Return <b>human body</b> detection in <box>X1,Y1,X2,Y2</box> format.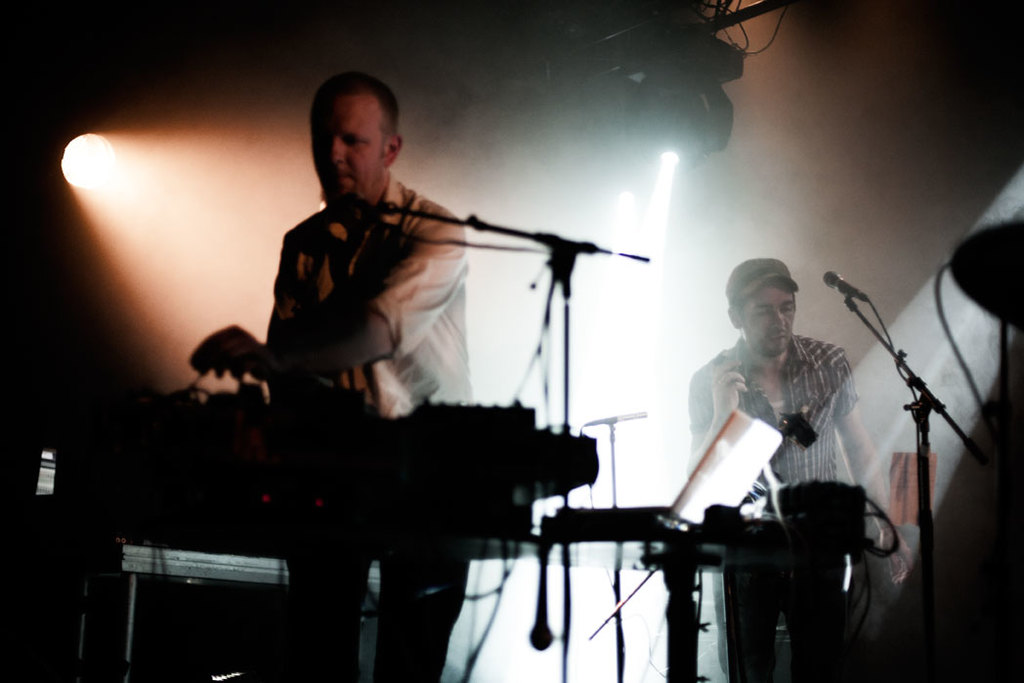
<box>682,265,889,621</box>.
